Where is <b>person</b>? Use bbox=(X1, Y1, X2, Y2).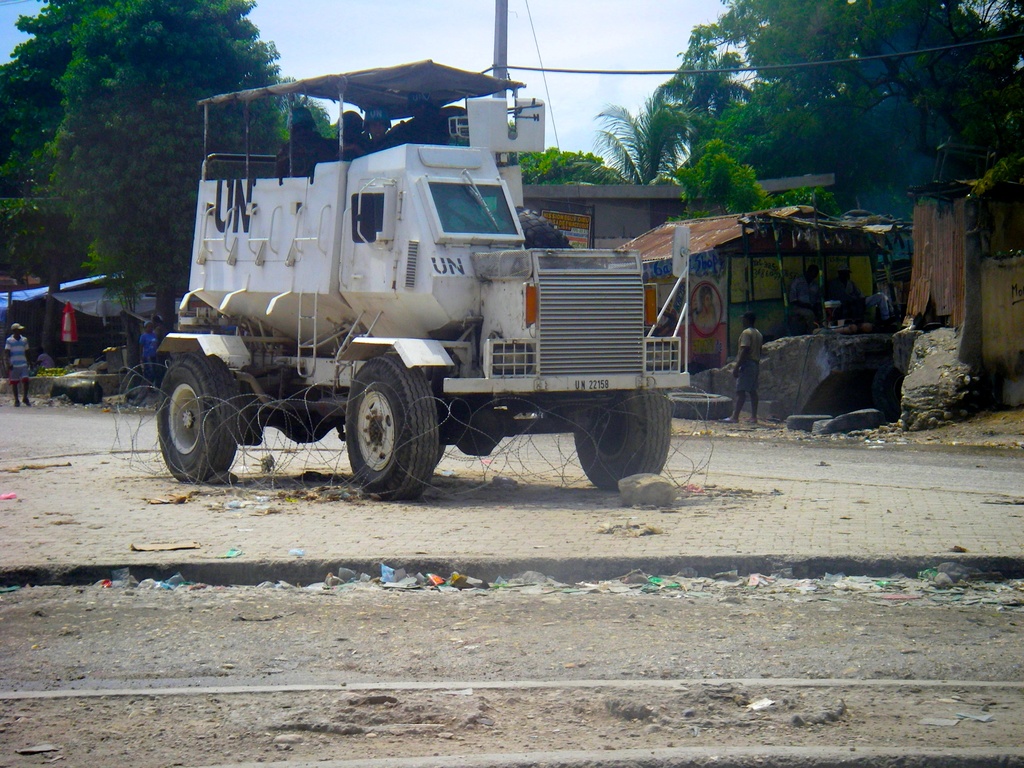
bbox=(29, 352, 55, 372).
